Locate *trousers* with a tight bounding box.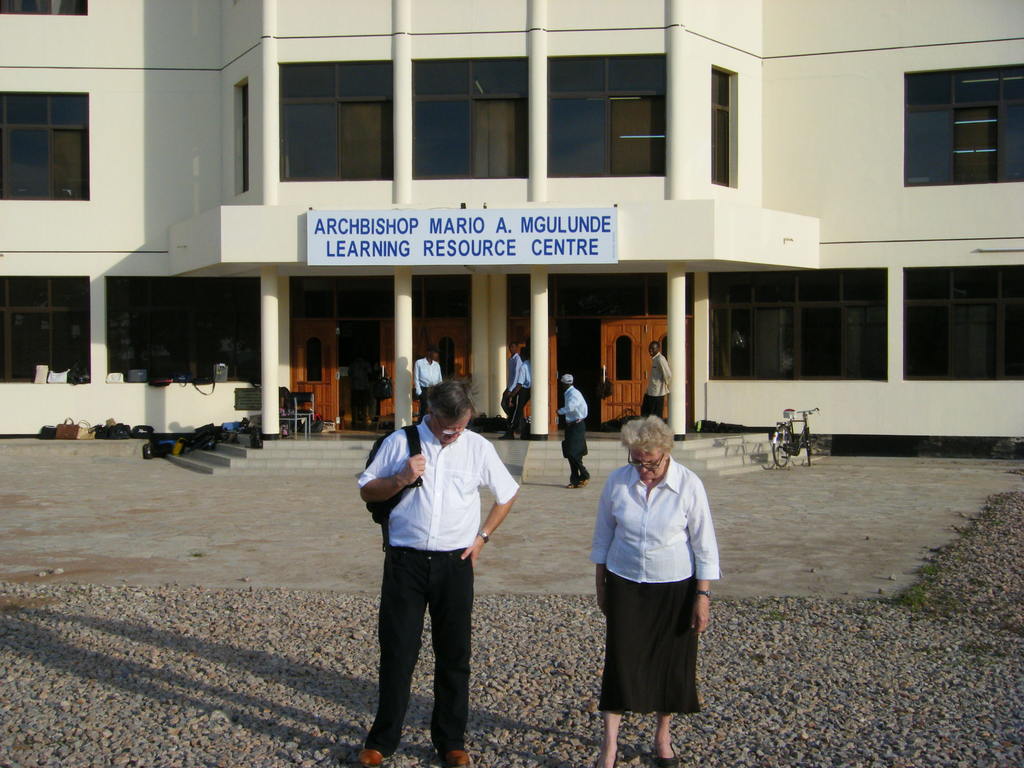
<region>501, 390, 530, 431</region>.
